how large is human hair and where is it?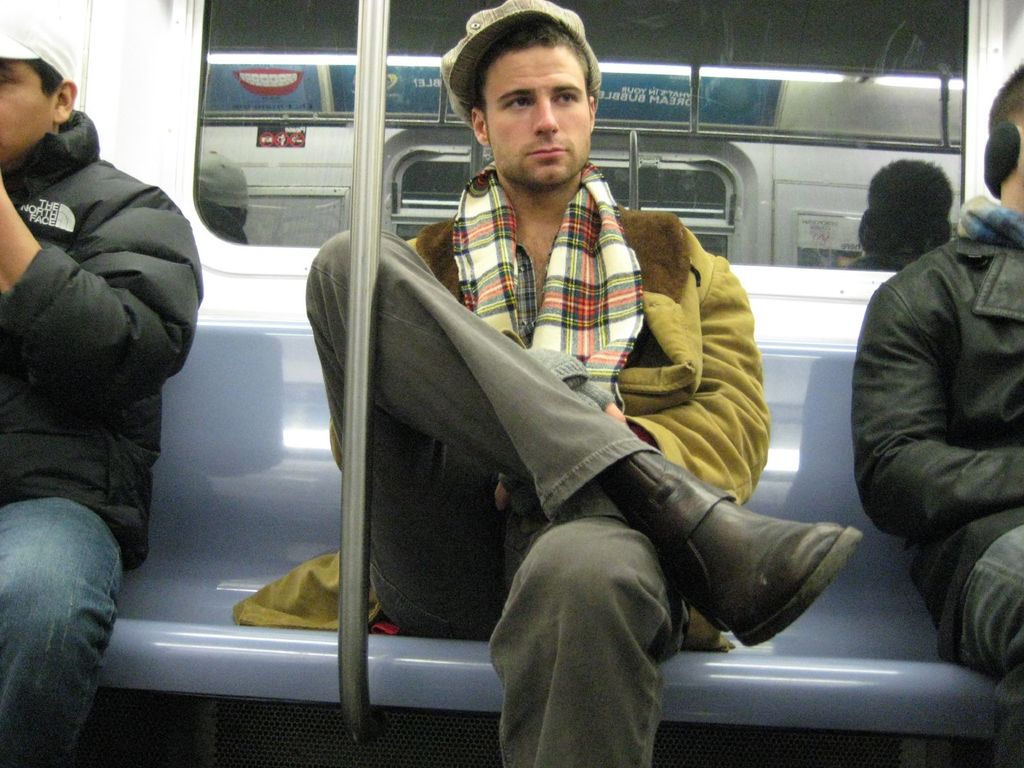
Bounding box: 470/20/593/144.
